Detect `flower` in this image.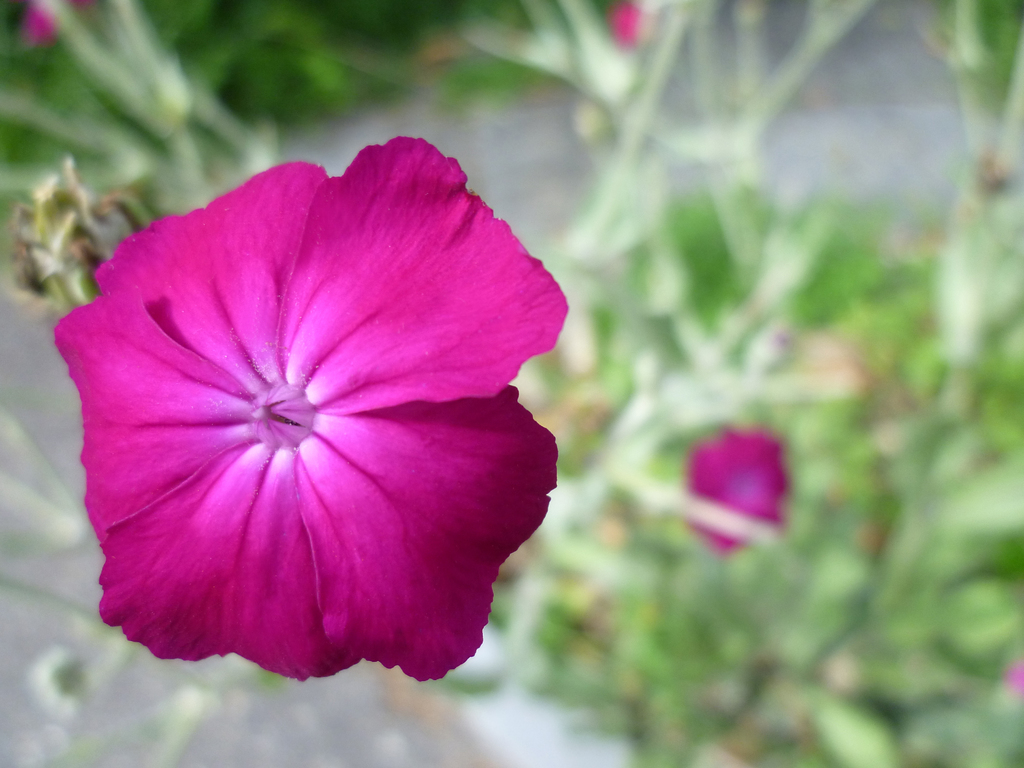
Detection: x1=24, y1=0, x2=94, y2=38.
